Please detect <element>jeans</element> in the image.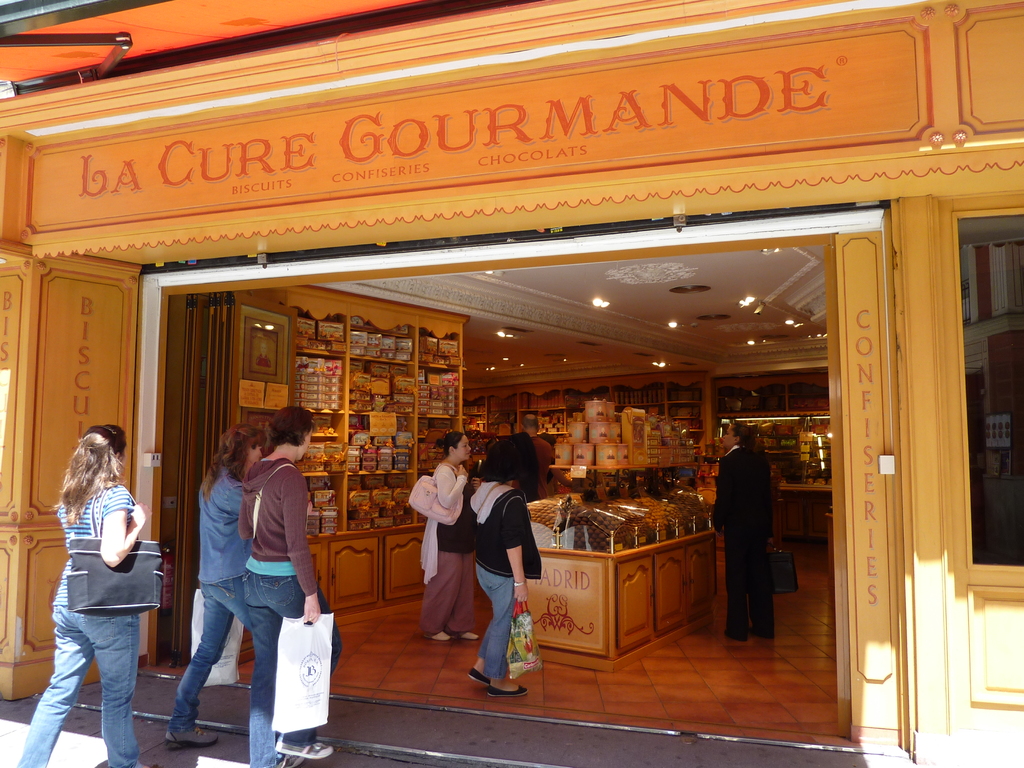
select_region(241, 569, 340, 767).
